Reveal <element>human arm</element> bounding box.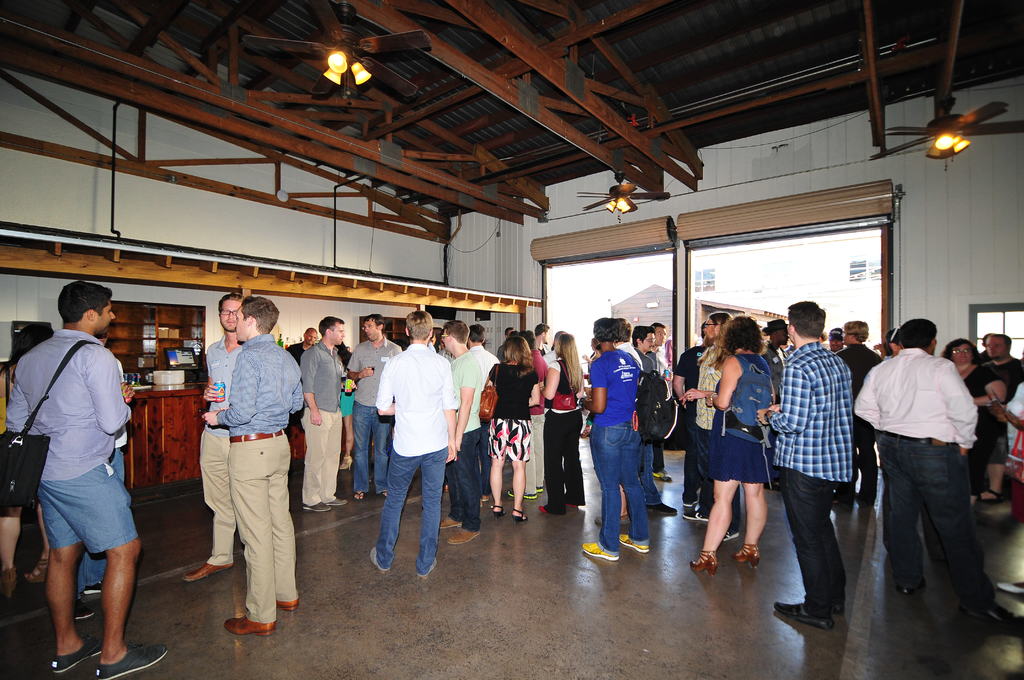
Revealed: (x1=705, y1=356, x2=741, y2=411).
